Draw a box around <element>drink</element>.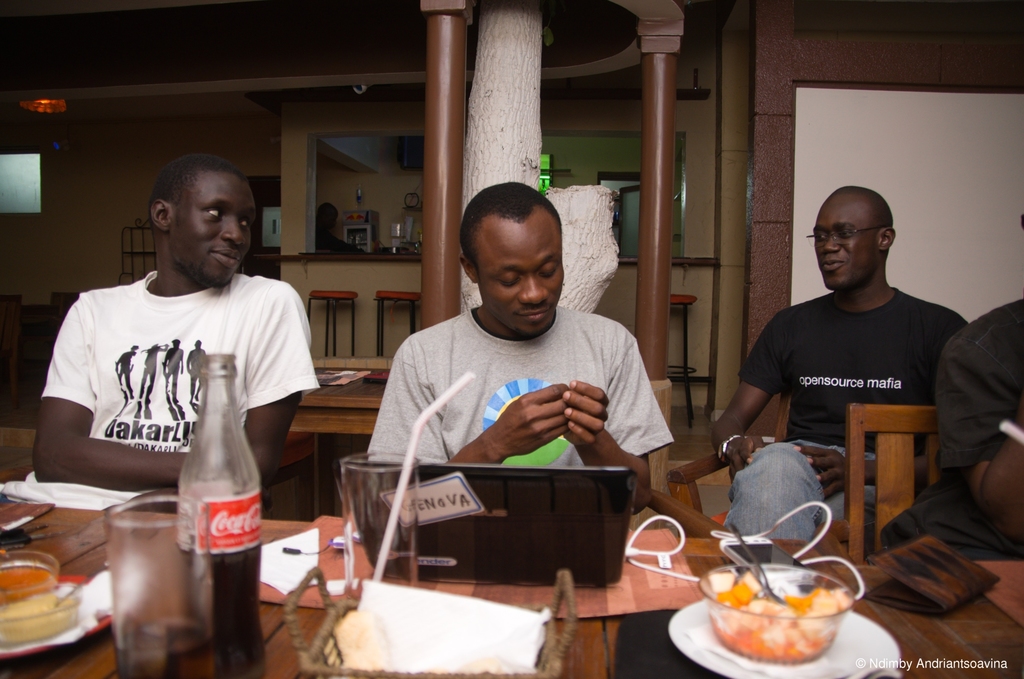
detection(114, 614, 209, 678).
